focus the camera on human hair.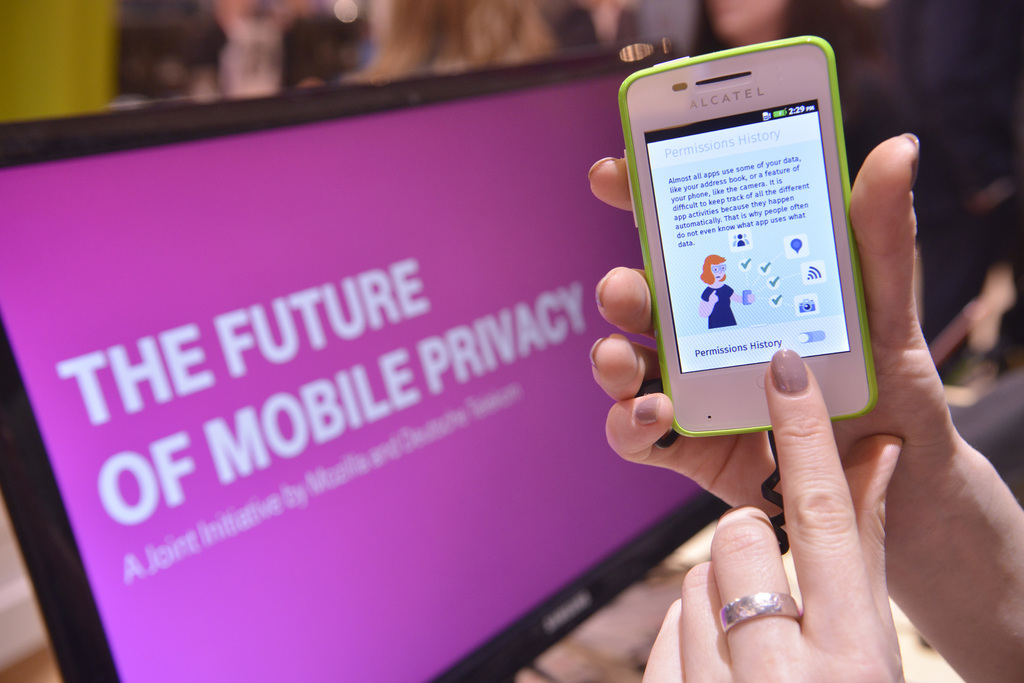
Focus region: select_region(702, 257, 728, 289).
